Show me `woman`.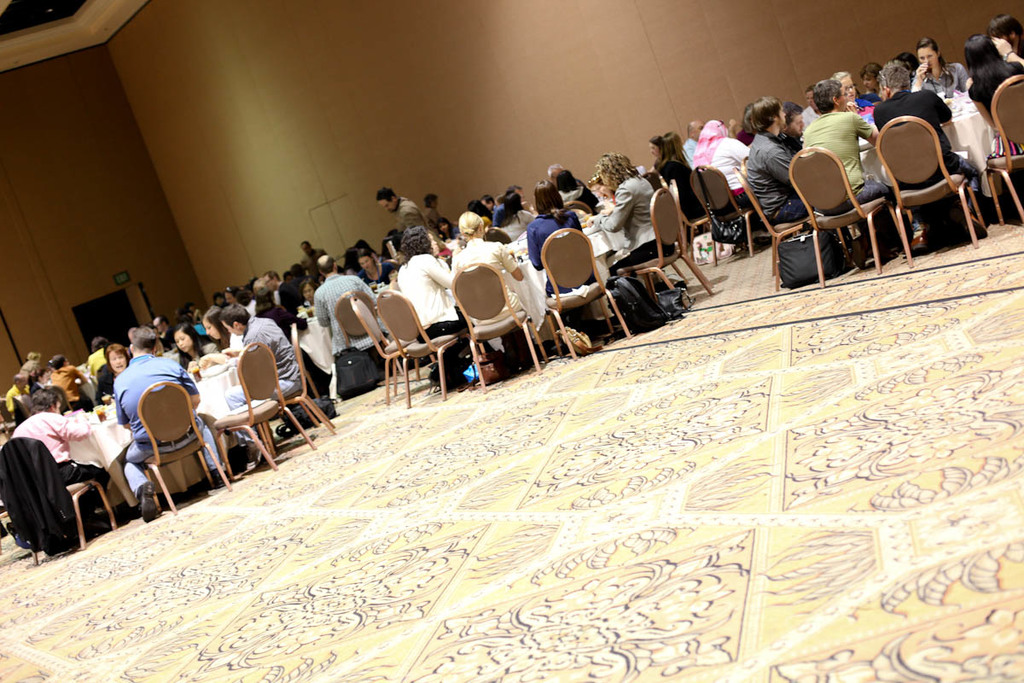
`woman` is here: bbox=(915, 38, 974, 98).
